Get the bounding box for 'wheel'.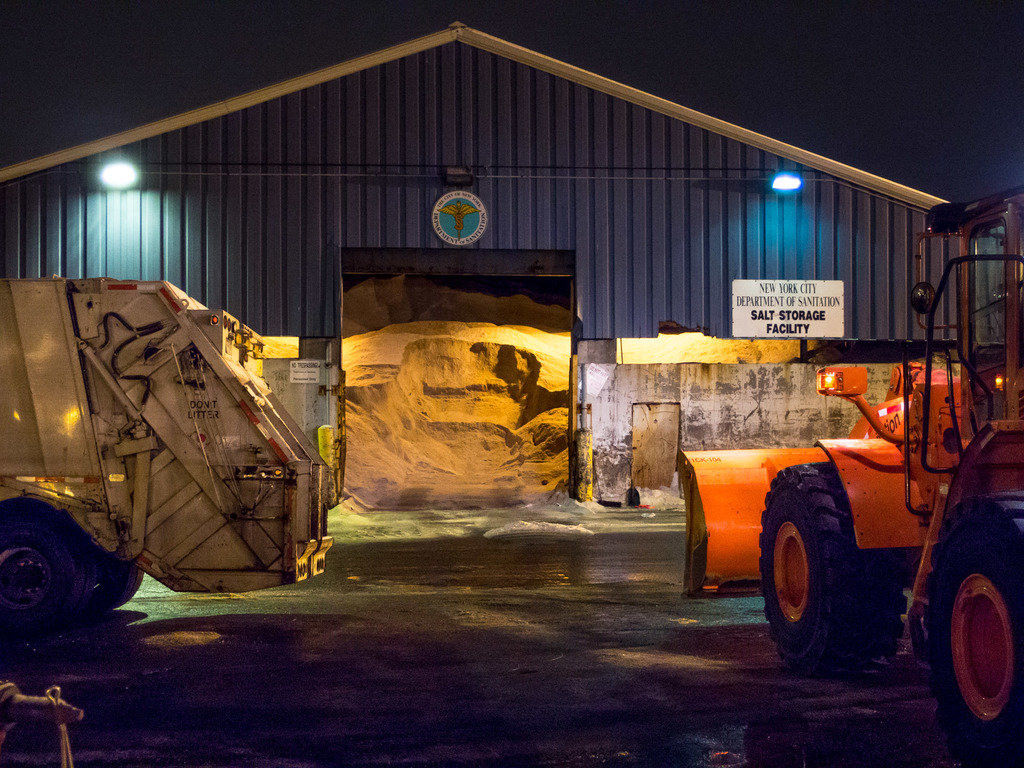
detection(759, 463, 913, 678).
